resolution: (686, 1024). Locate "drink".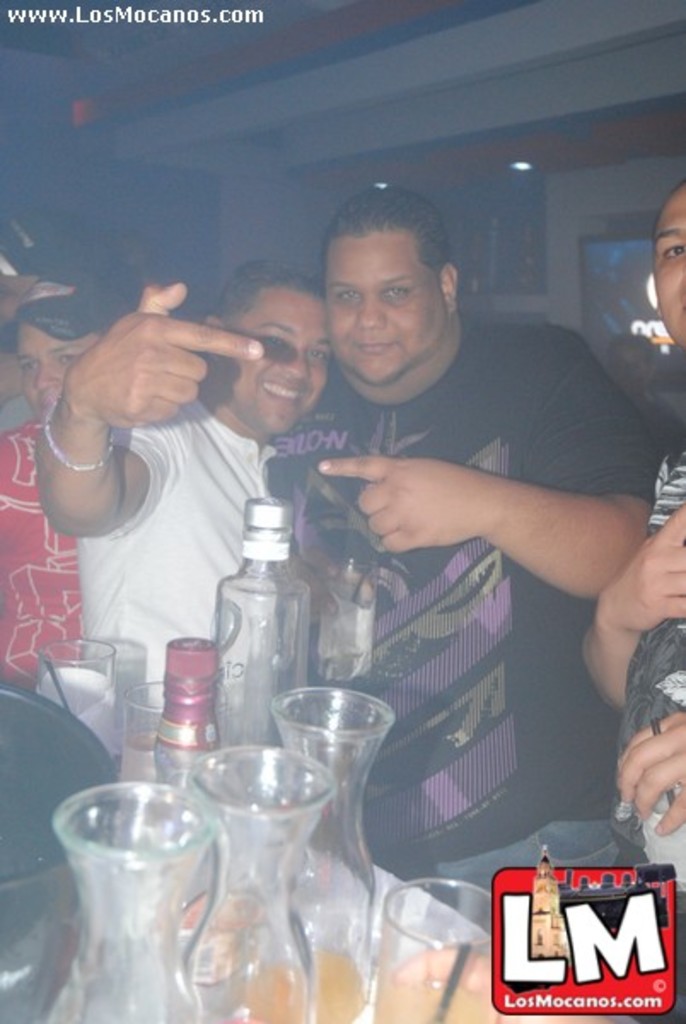
<region>384, 939, 493, 1022</region>.
